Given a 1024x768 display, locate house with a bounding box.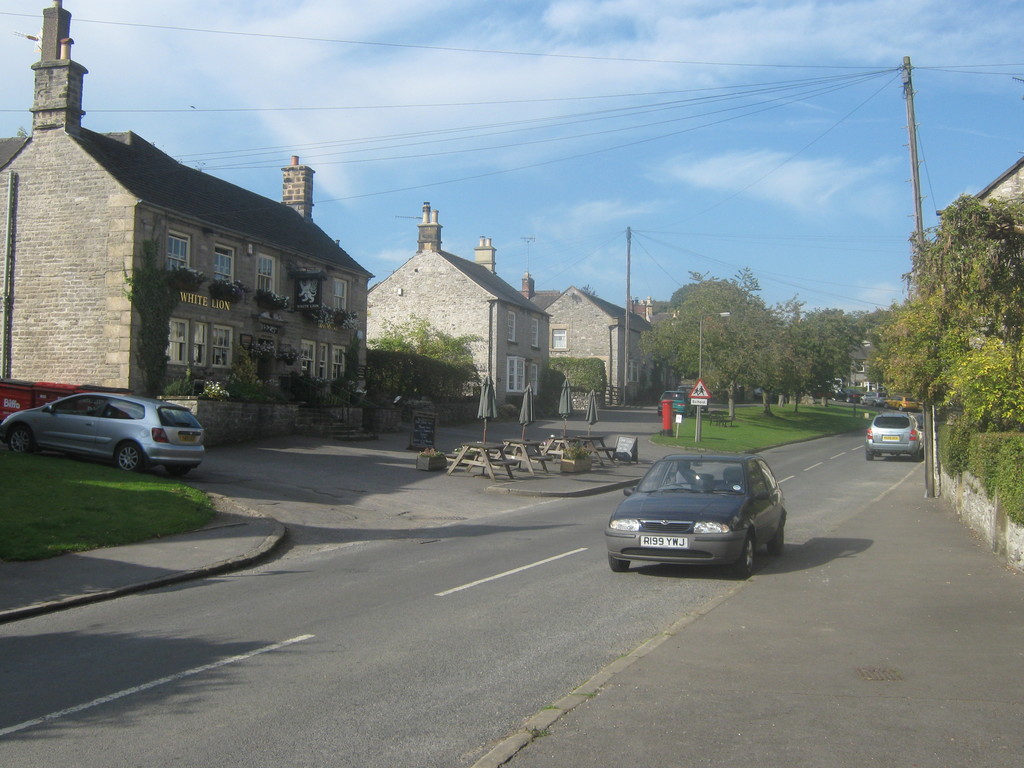
Located: [x1=977, y1=161, x2=1023, y2=221].
